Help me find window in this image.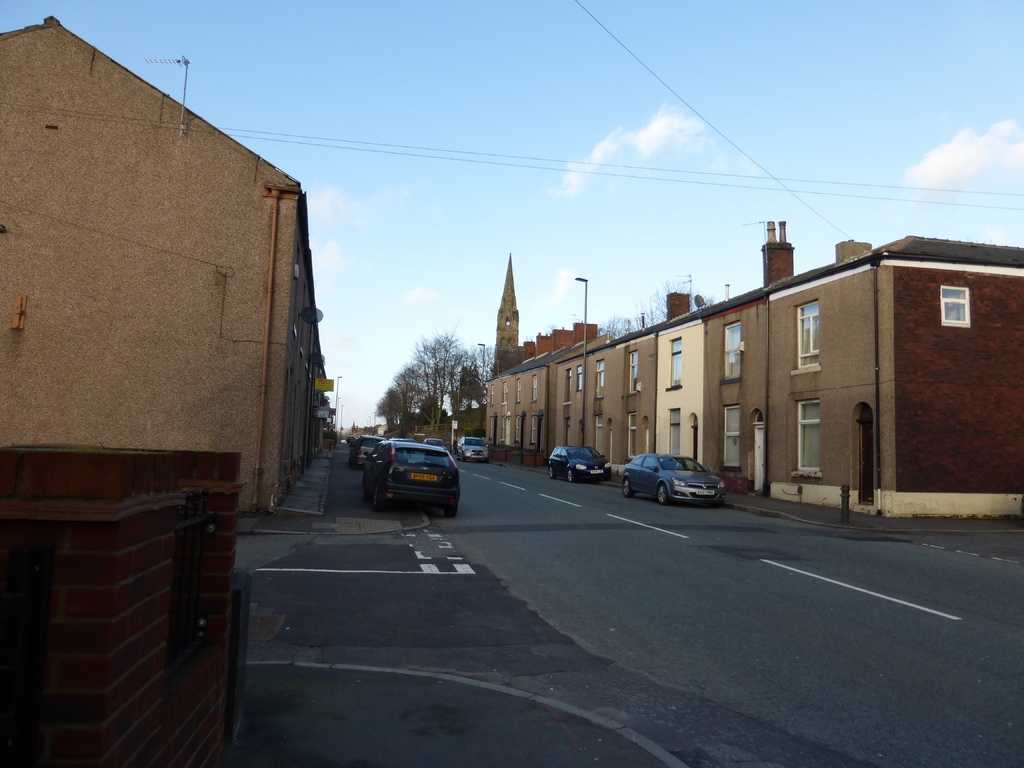
Found it: [x1=666, y1=339, x2=681, y2=388].
